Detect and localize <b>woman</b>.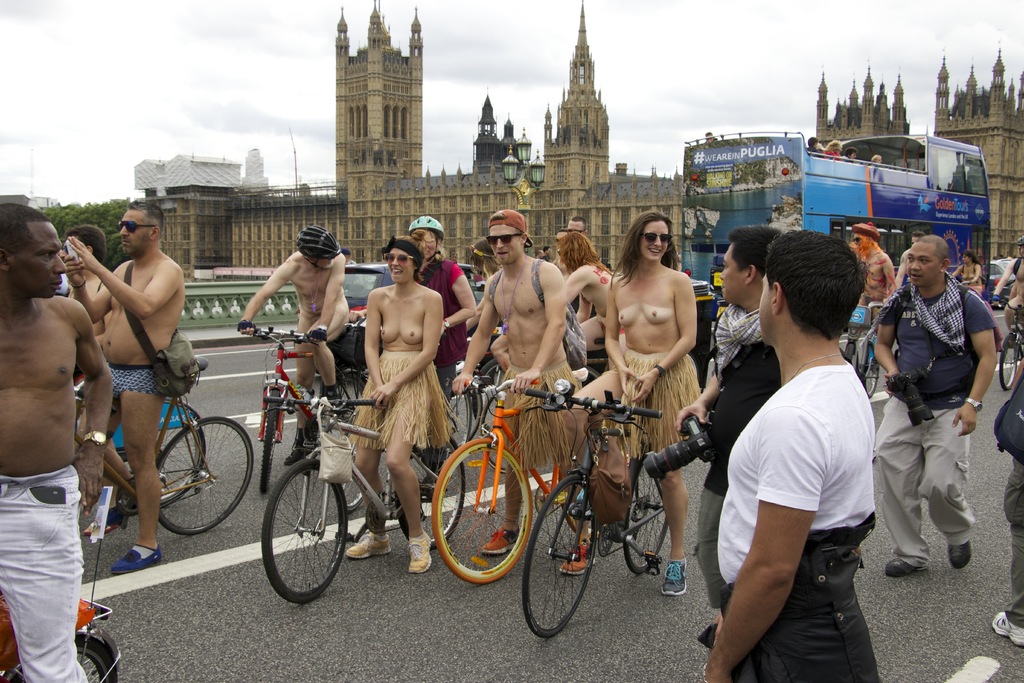
Localized at BBox(512, 233, 641, 406).
